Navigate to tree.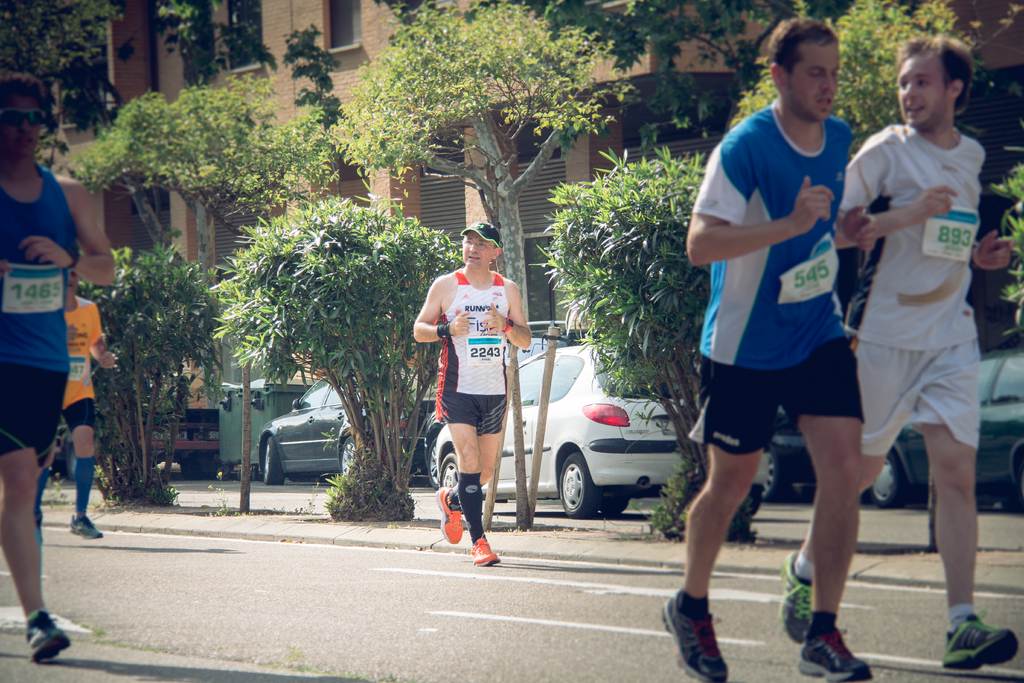
Navigation target: locate(71, 65, 344, 247).
